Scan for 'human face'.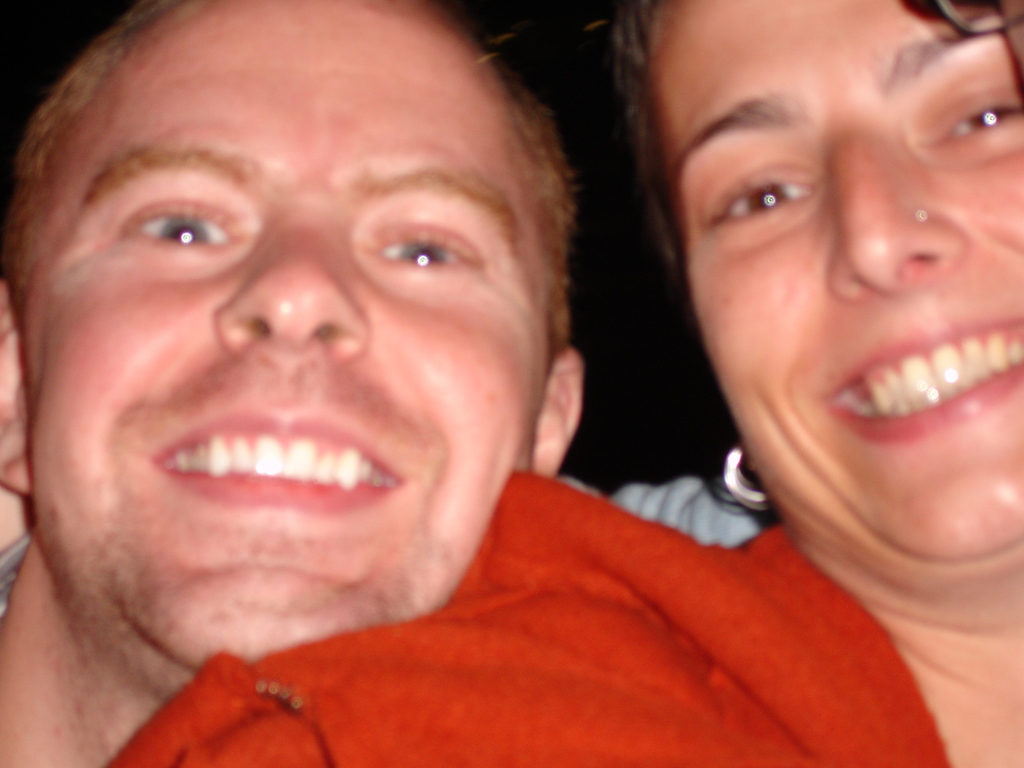
Scan result: 642,0,1023,577.
